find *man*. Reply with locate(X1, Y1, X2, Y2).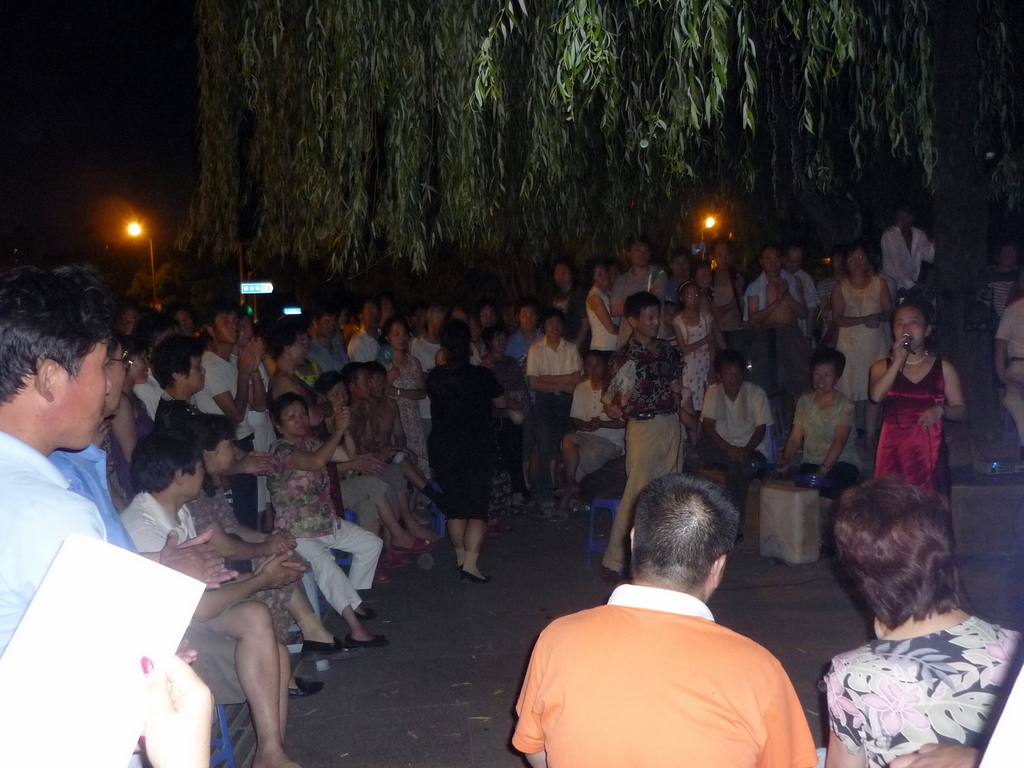
locate(159, 337, 207, 426).
